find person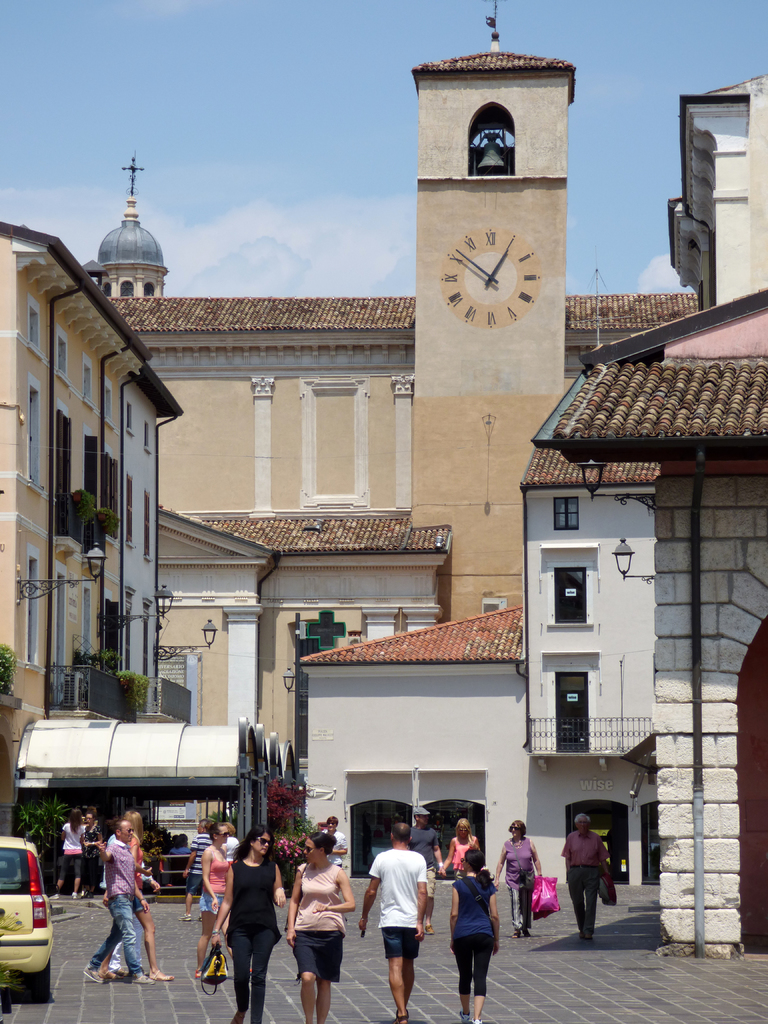
{"left": 286, "top": 826, "right": 358, "bottom": 1023}
